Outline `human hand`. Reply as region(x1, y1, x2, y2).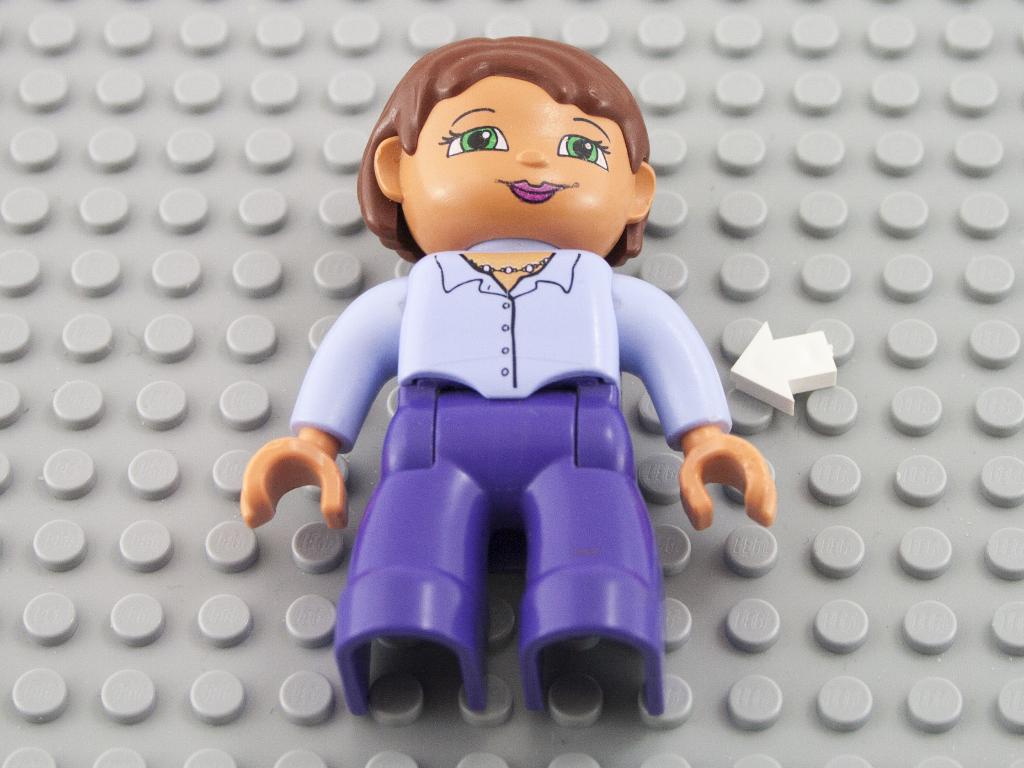
region(237, 435, 351, 534).
